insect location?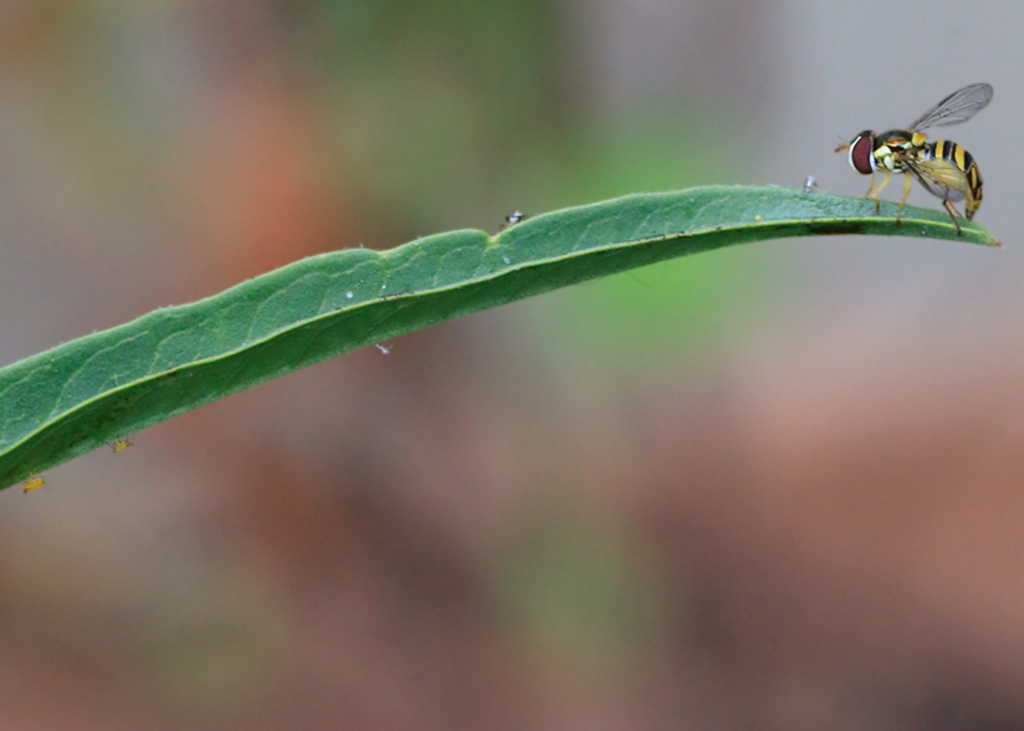
box(831, 85, 998, 236)
